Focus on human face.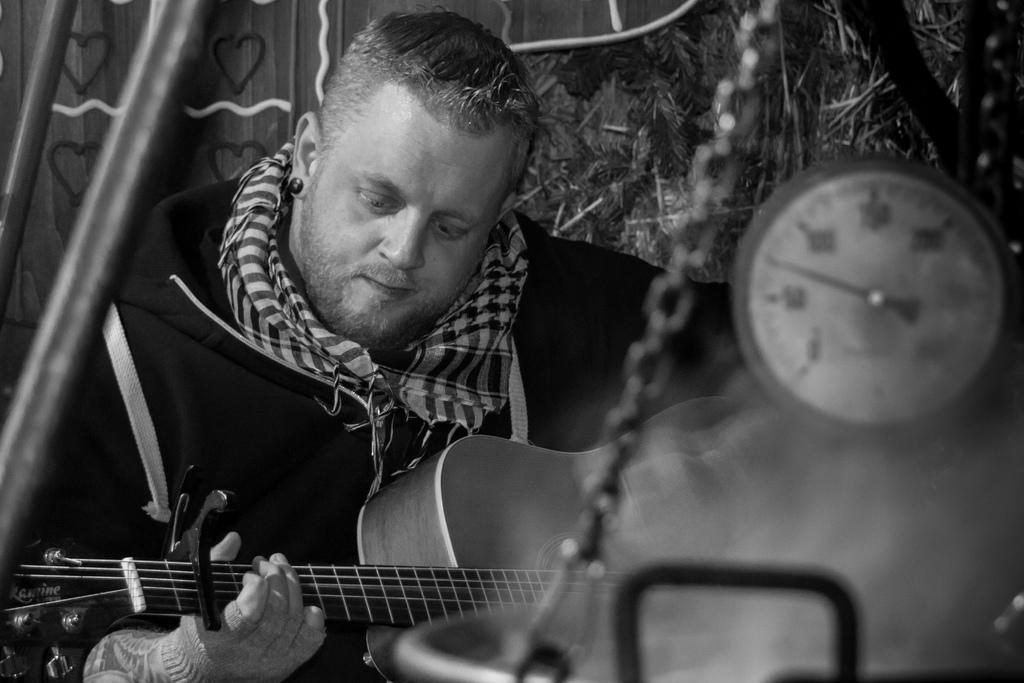
Focused at (318,114,516,343).
